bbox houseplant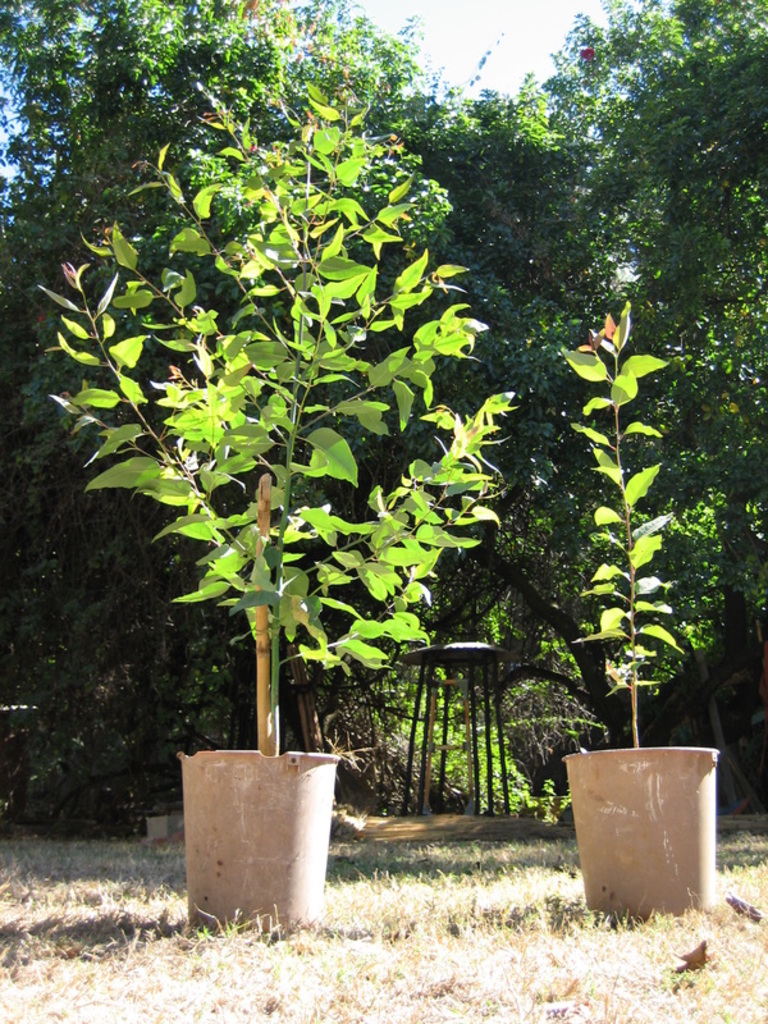
crop(36, 79, 521, 931)
